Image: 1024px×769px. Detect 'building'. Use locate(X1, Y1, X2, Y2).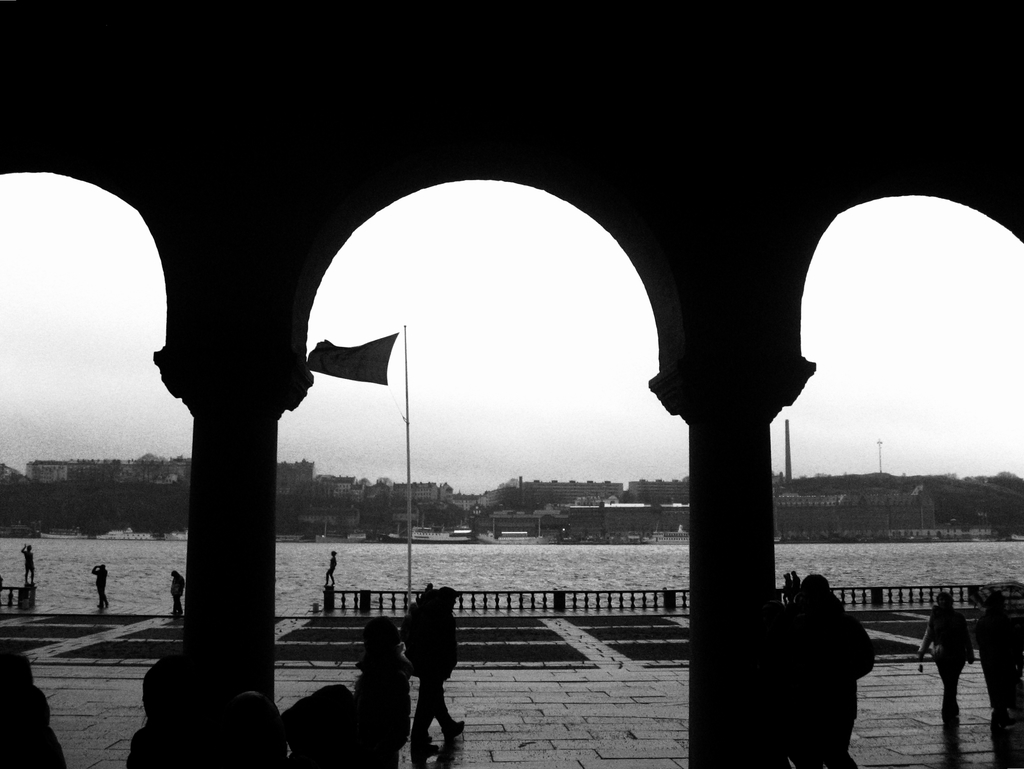
locate(497, 476, 620, 512).
